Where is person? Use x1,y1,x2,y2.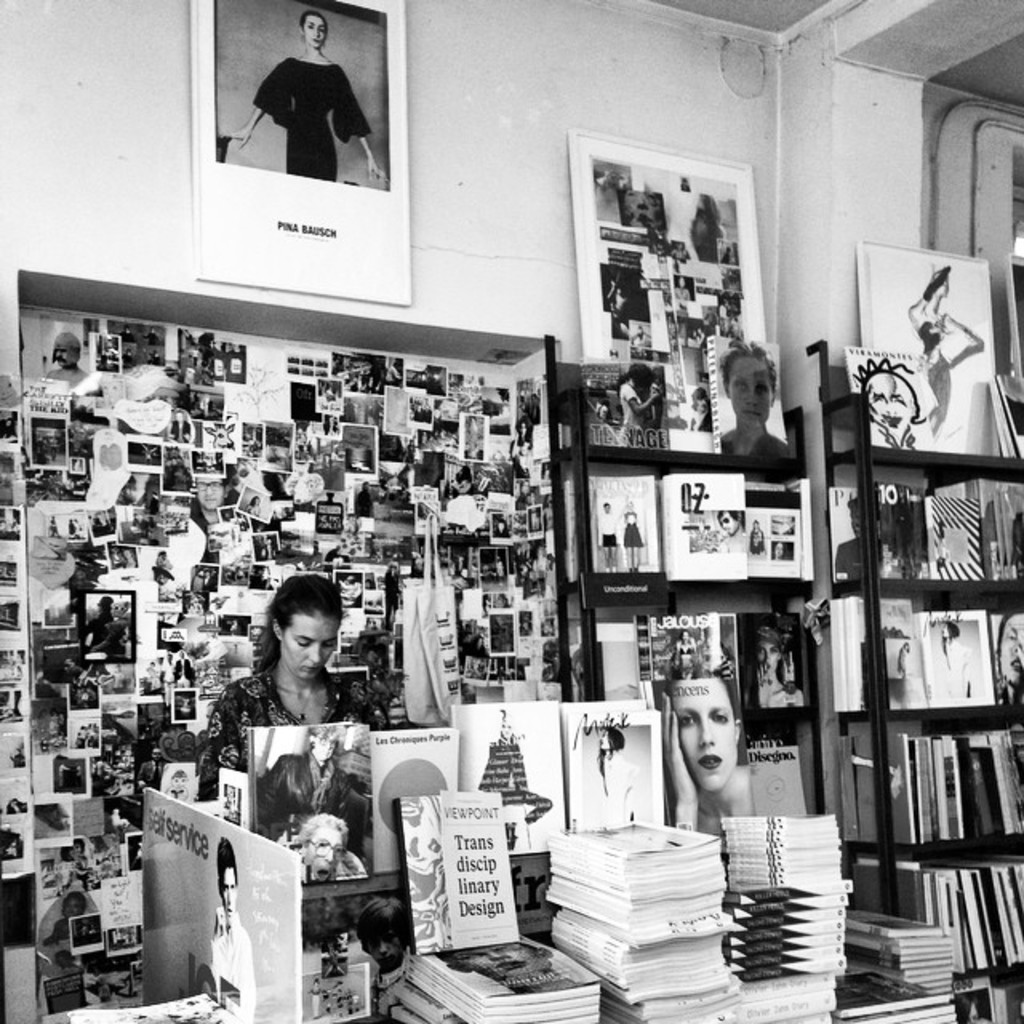
997,613,1022,712.
